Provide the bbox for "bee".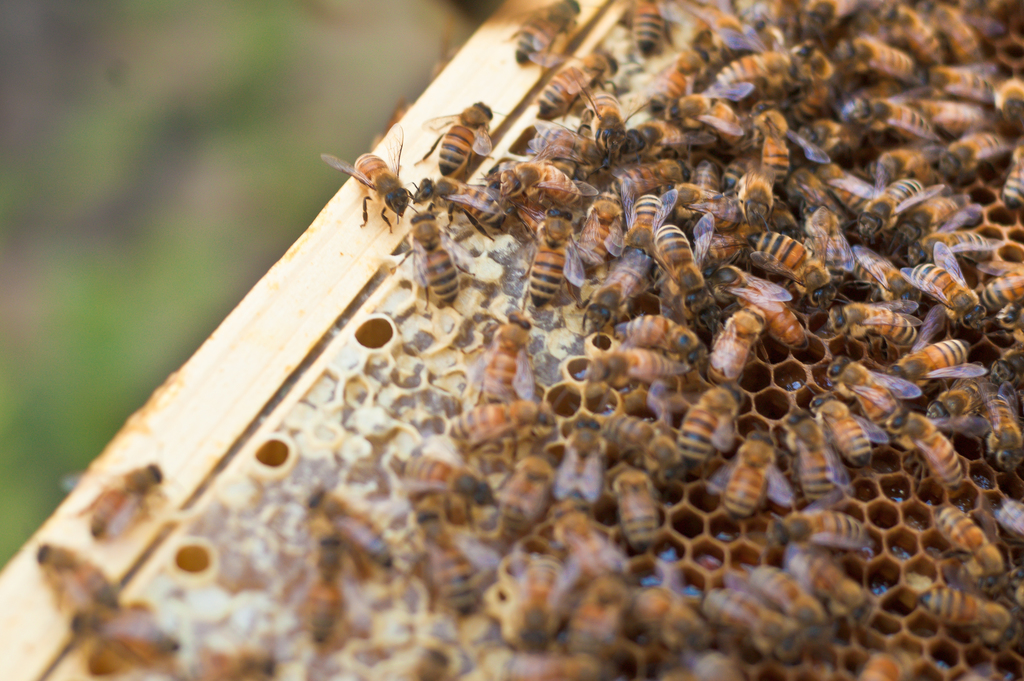
890:92:982:132.
